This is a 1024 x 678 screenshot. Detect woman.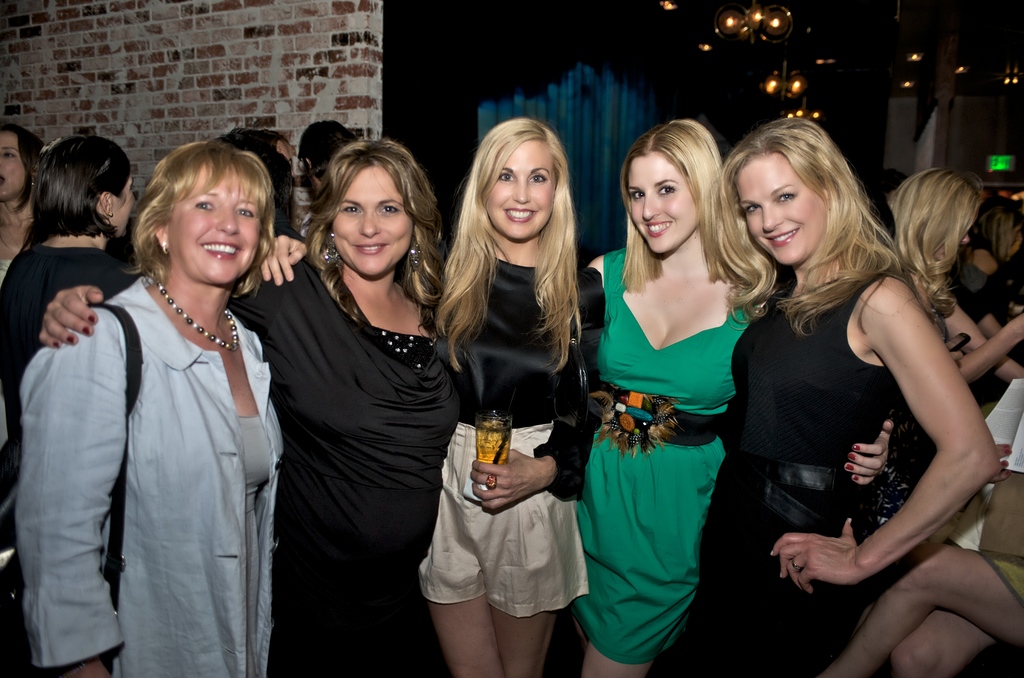
<region>644, 114, 1007, 677</region>.
